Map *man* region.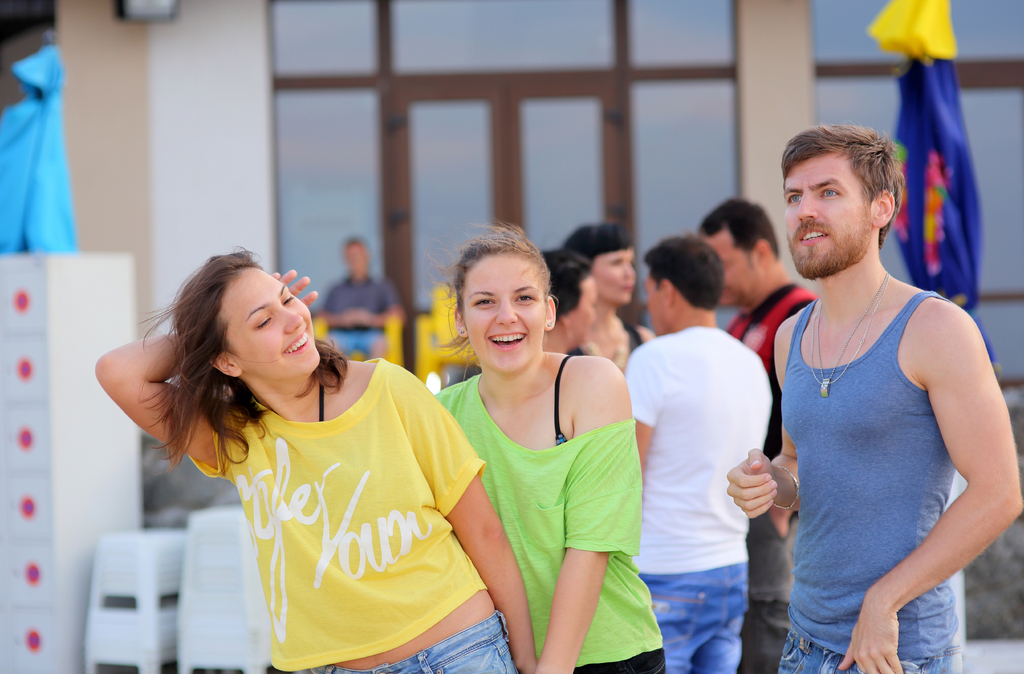
Mapped to 698 198 817 673.
